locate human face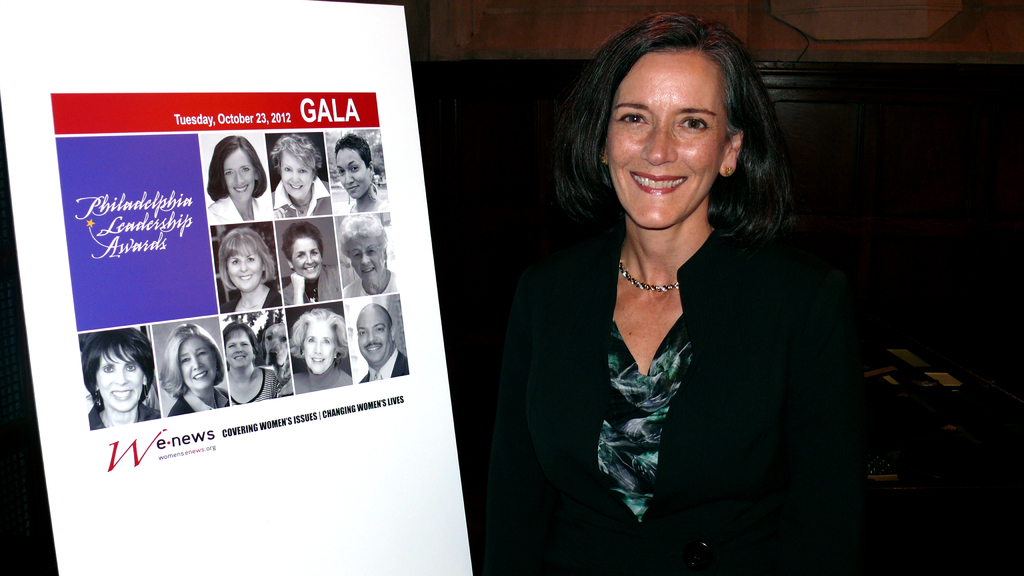
l=343, t=232, r=385, b=282
